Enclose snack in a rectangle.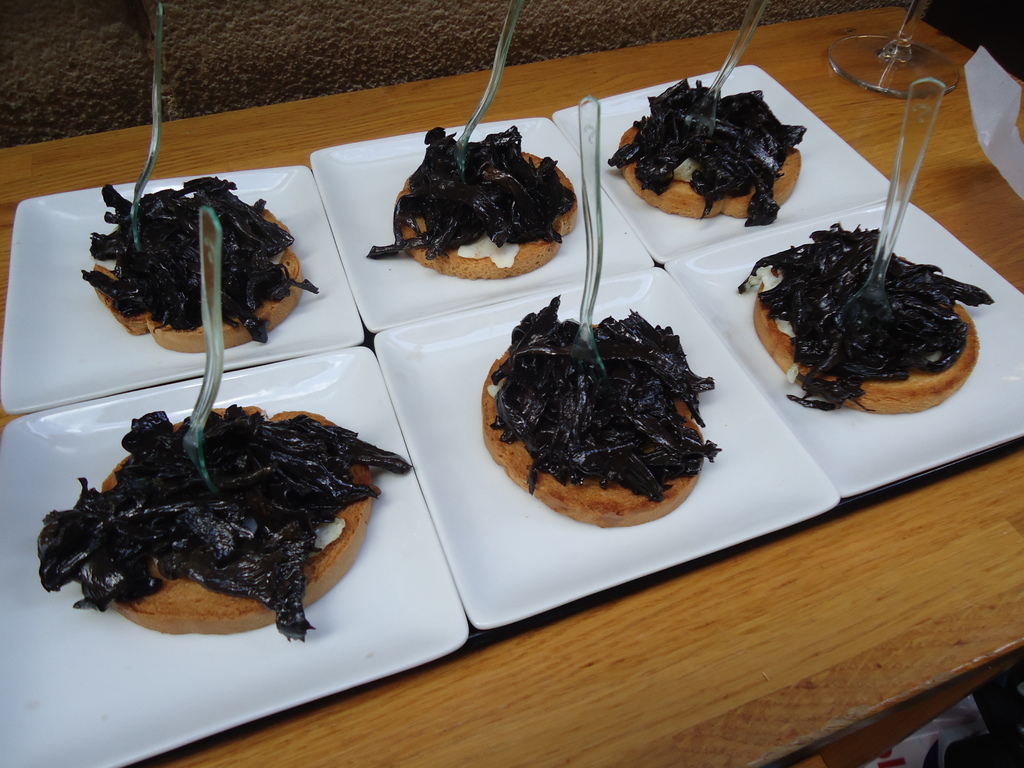
select_region(40, 404, 406, 643).
